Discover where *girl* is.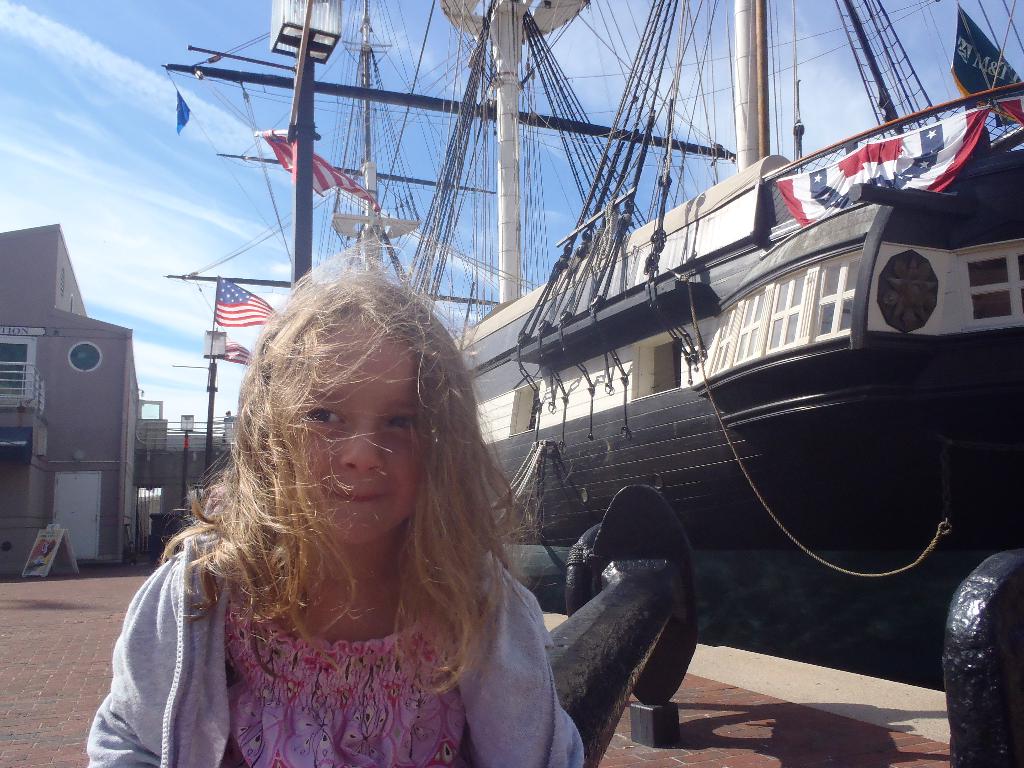
Discovered at rect(83, 230, 586, 767).
